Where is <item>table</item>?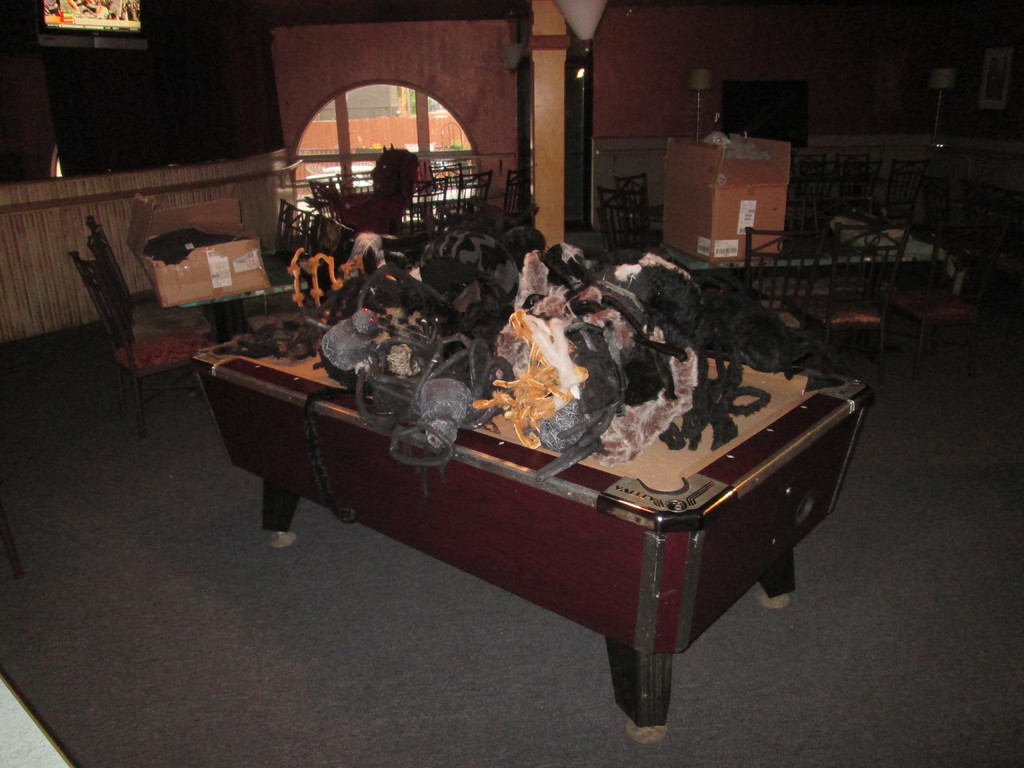
653/213/944/357.
